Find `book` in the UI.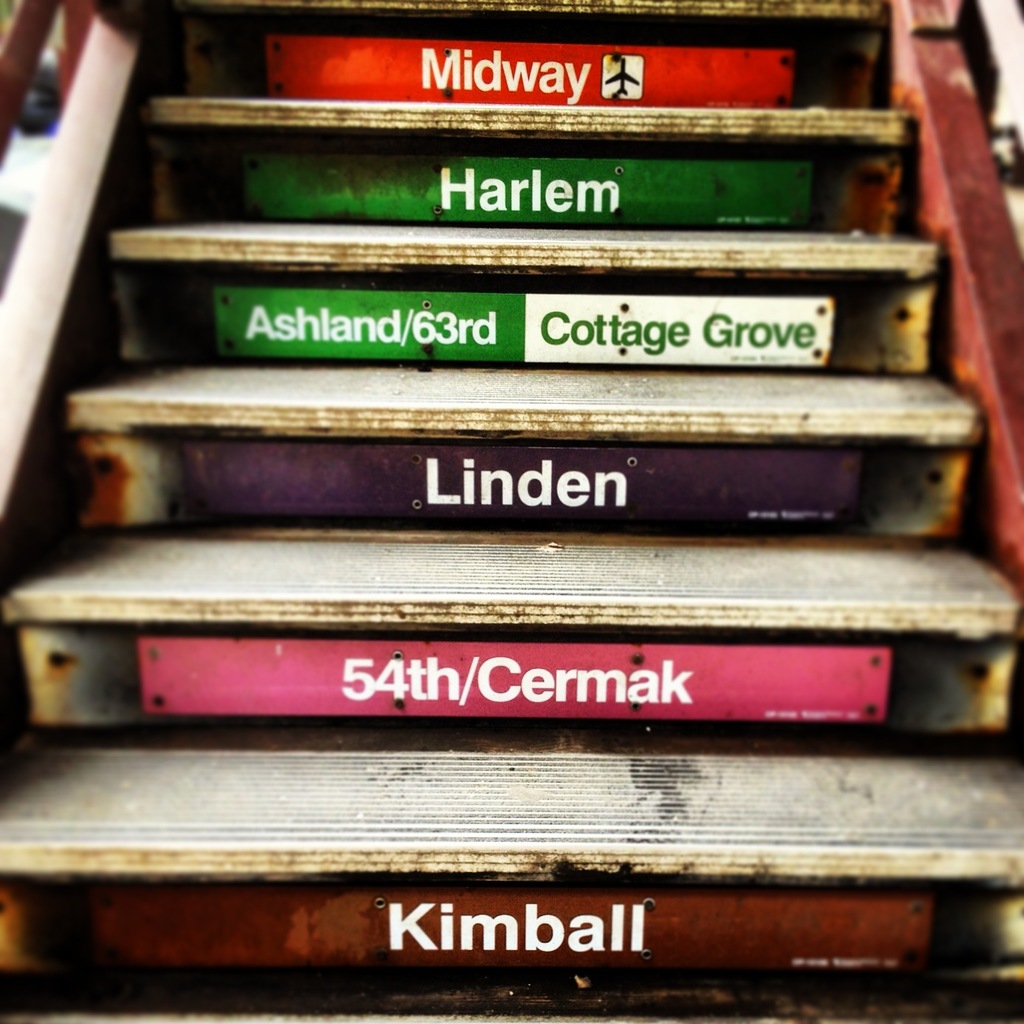
UI element at (23,880,929,973).
